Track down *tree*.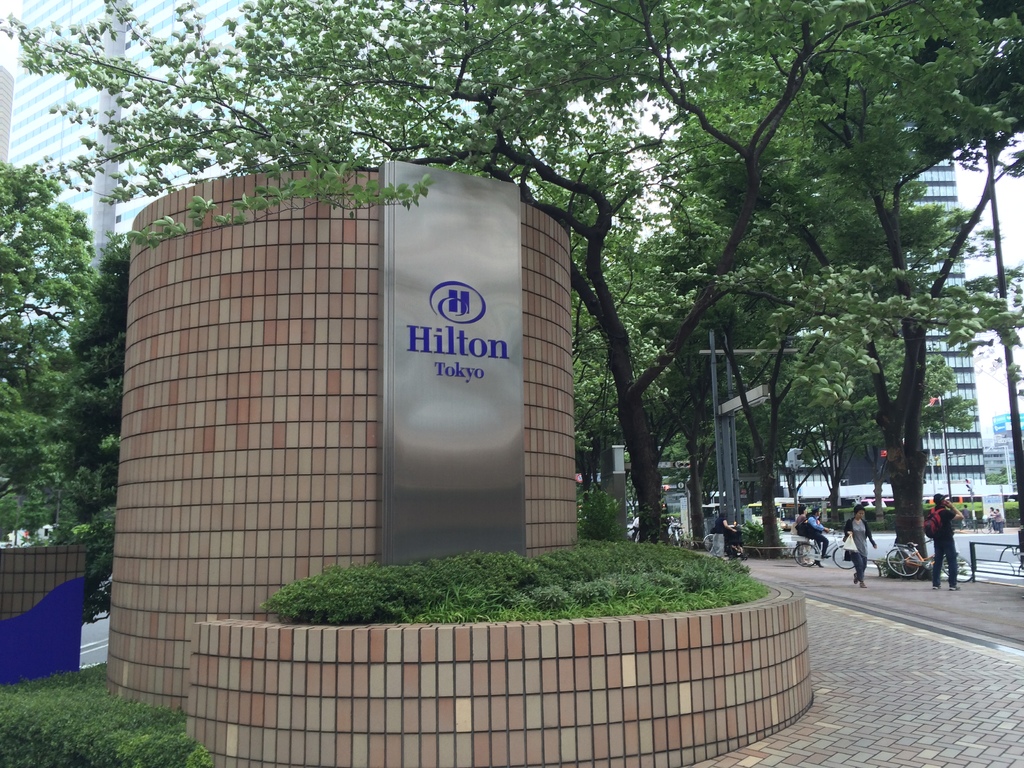
Tracked to box(0, 0, 1023, 538).
